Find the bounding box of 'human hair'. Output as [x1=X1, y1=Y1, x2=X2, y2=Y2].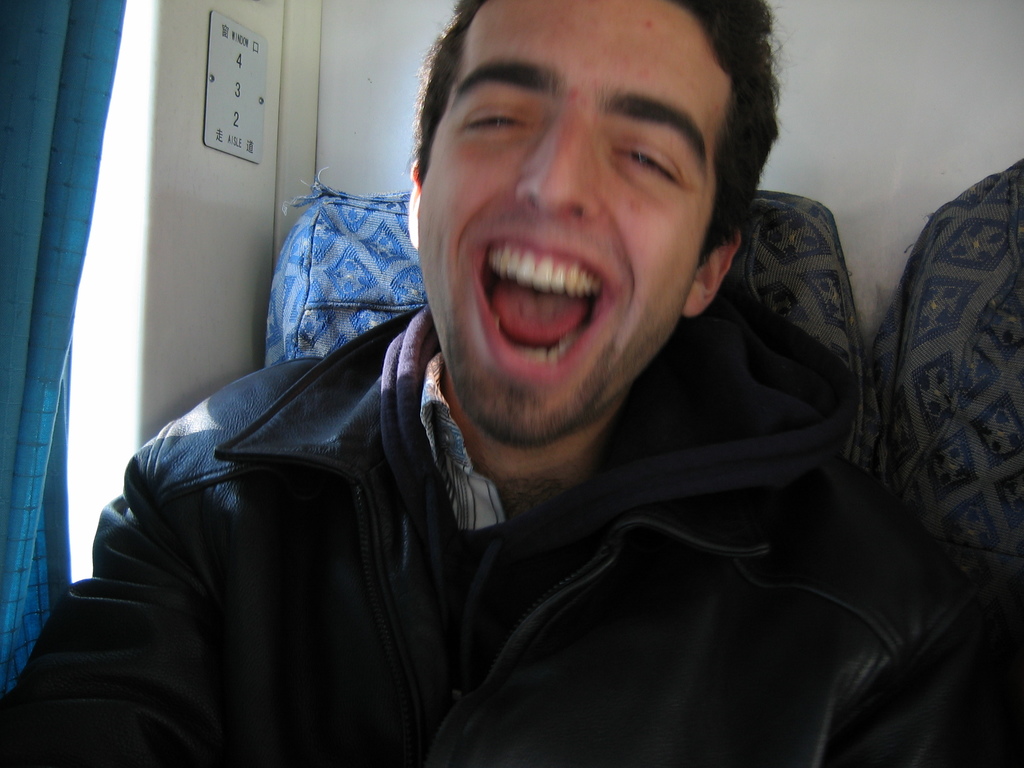
[x1=408, y1=0, x2=779, y2=248].
